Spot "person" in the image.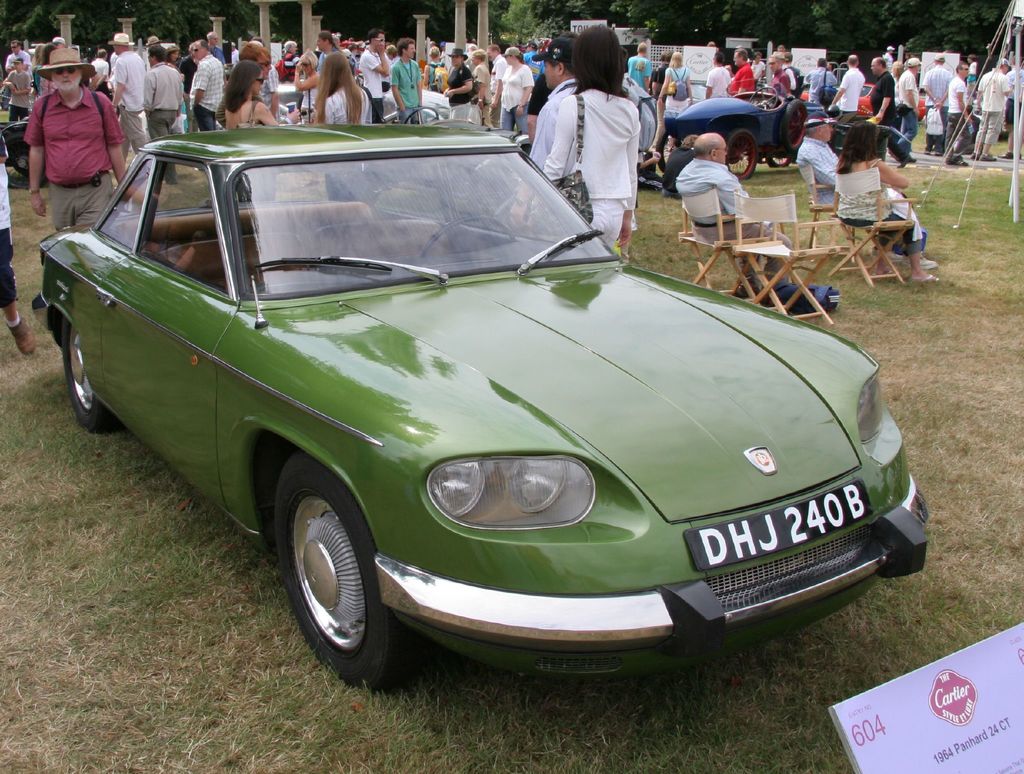
"person" found at <box>26,44,134,234</box>.
